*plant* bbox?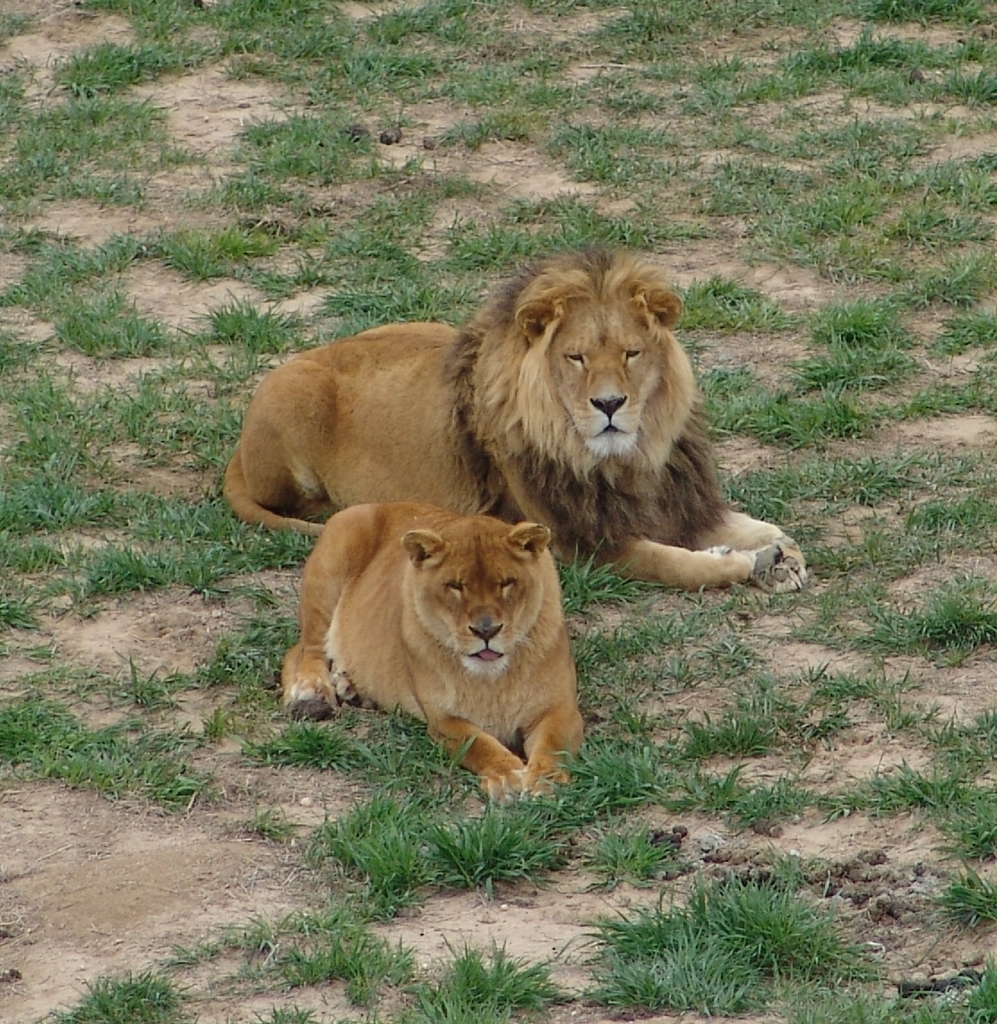
x1=5 y1=155 x2=62 y2=217
